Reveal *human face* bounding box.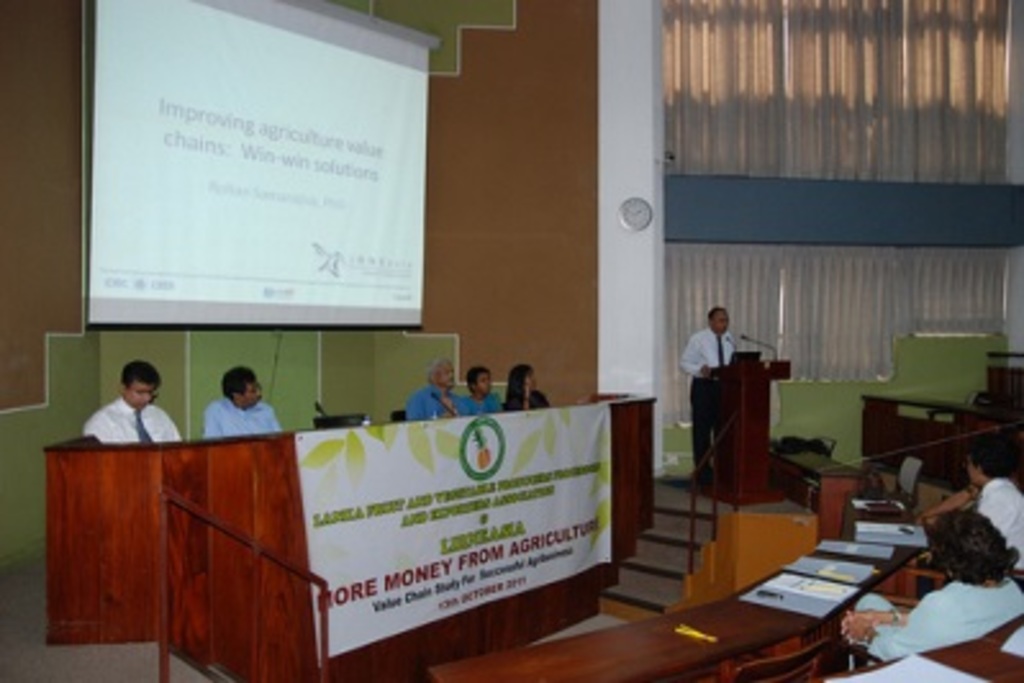
Revealed: (x1=708, y1=306, x2=731, y2=334).
